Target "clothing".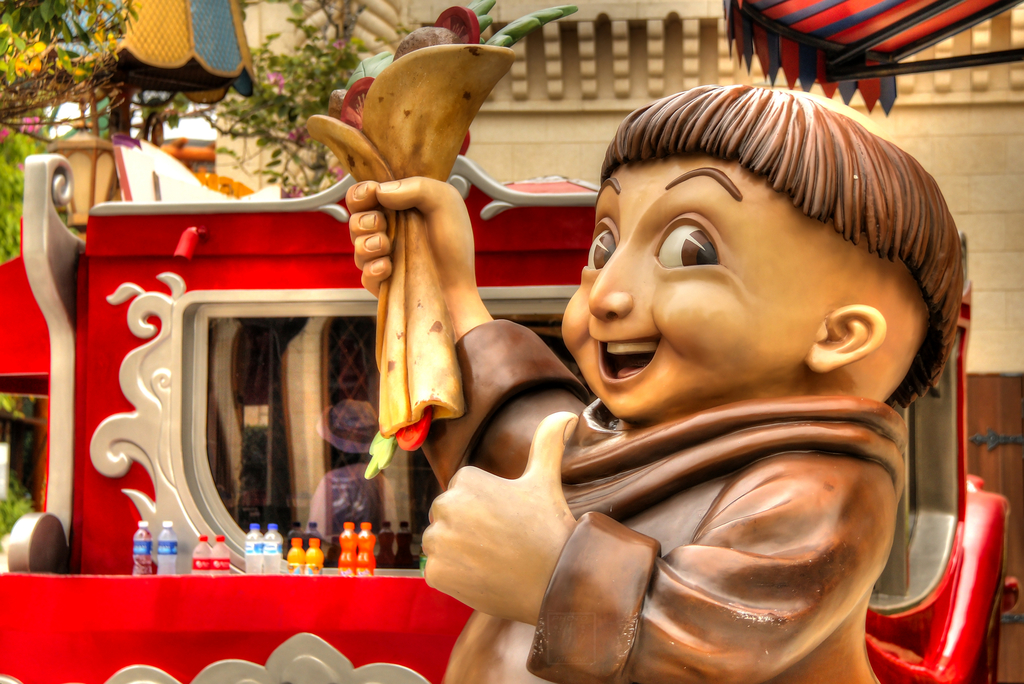
Target region: 420,316,913,683.
